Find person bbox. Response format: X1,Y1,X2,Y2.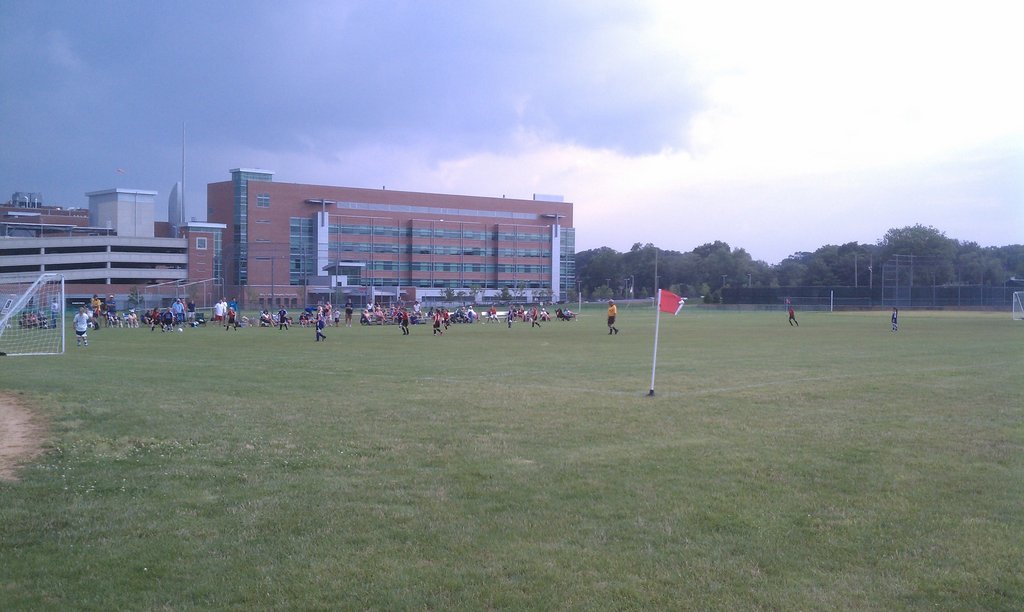
27,309,31,323.
